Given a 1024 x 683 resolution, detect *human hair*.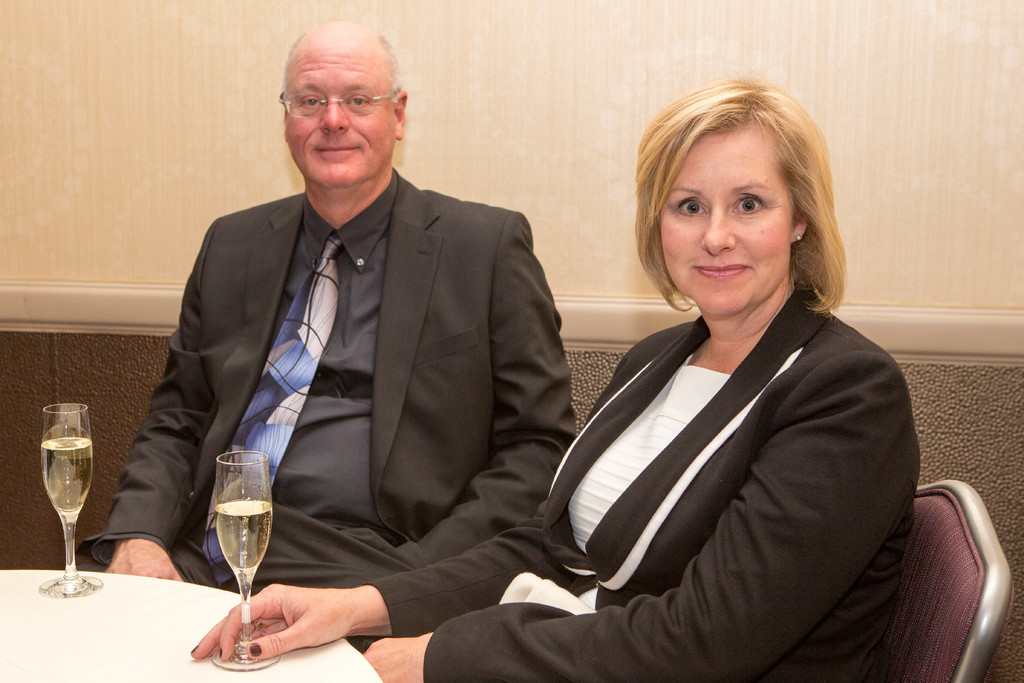
select_region(631, 77, 810, 318).
